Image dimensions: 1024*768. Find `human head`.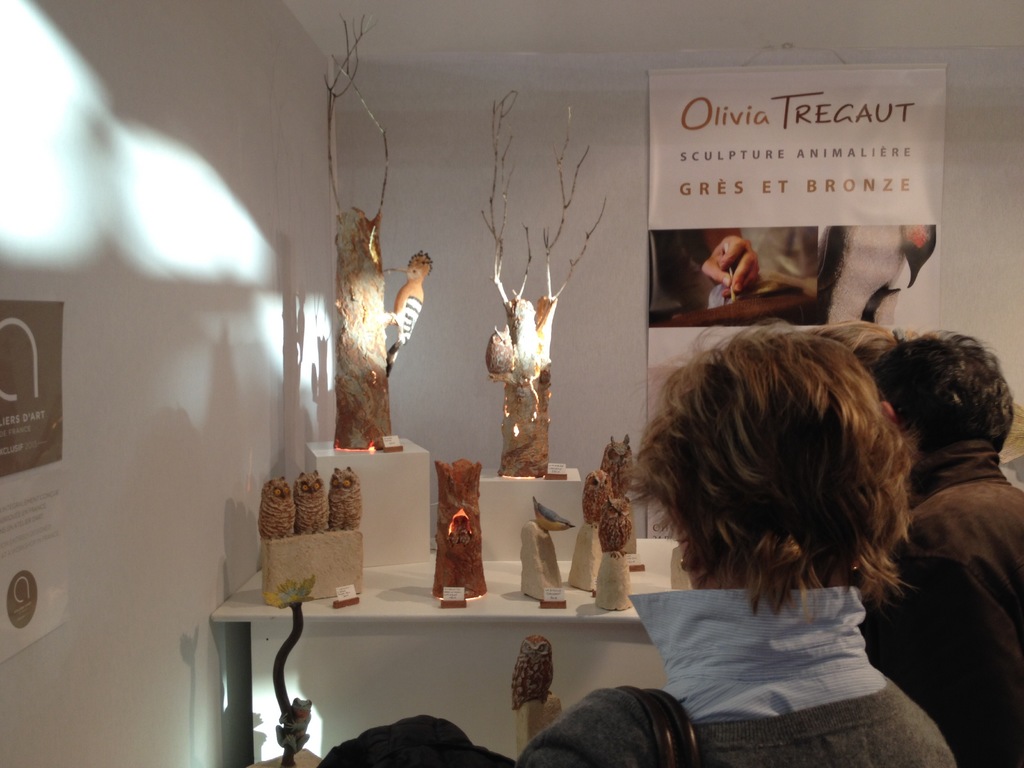
select_region(636, 330, 925, 645).
